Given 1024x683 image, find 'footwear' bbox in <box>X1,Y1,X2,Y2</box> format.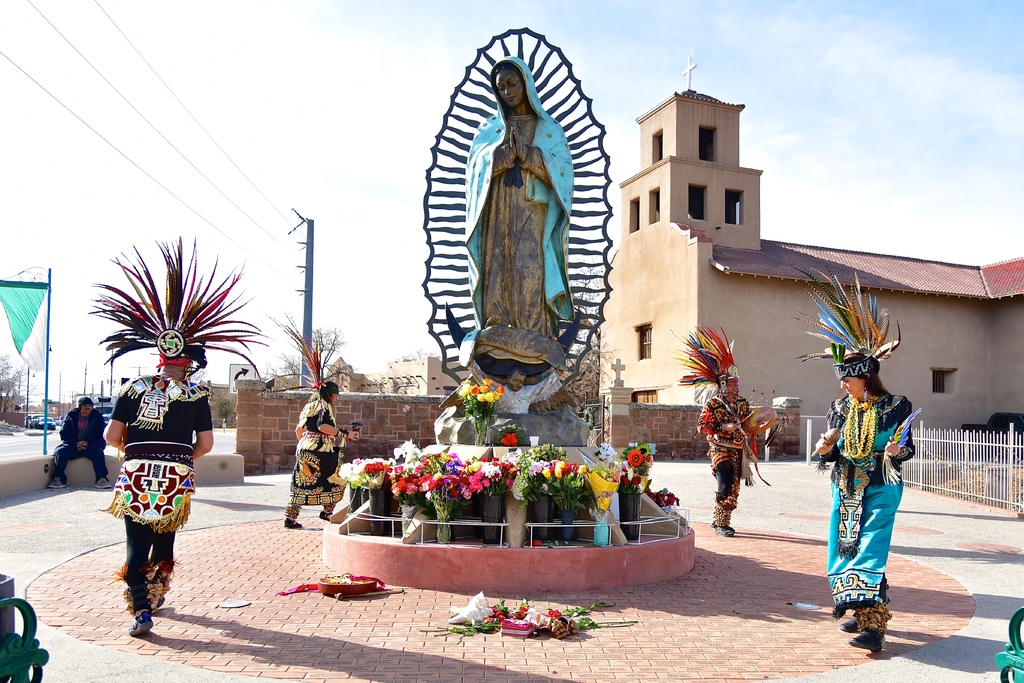
<box>45,475,70,488</box>.
